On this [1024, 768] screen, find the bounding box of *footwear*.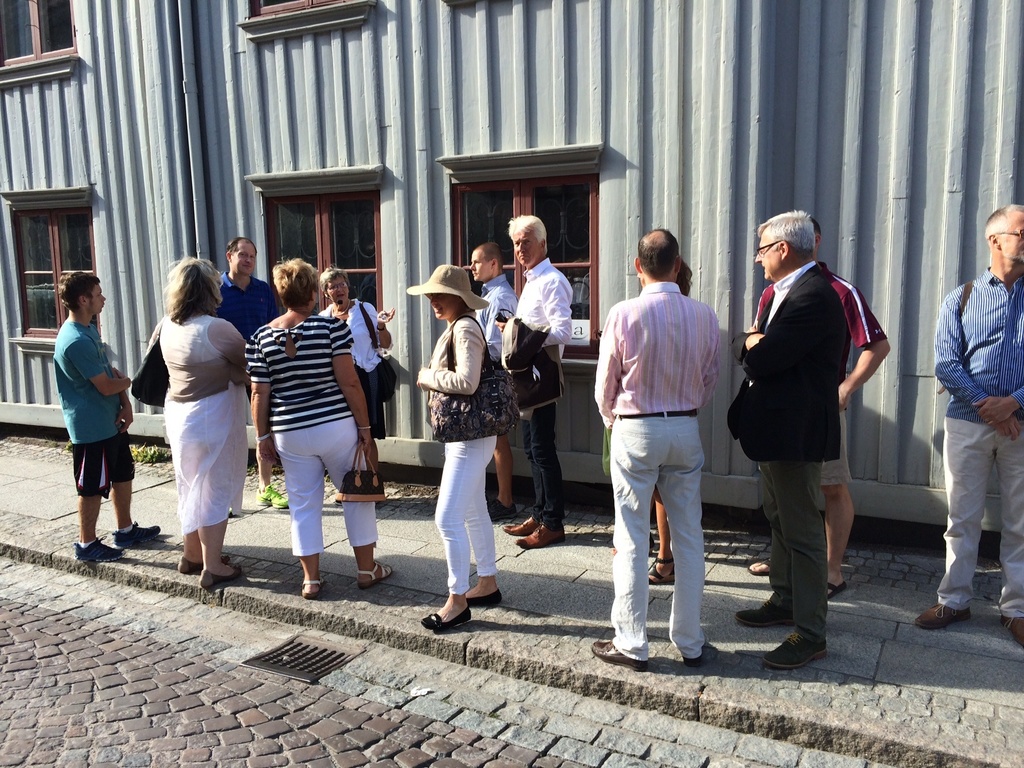
Bounding box: 747,556,772,577.
